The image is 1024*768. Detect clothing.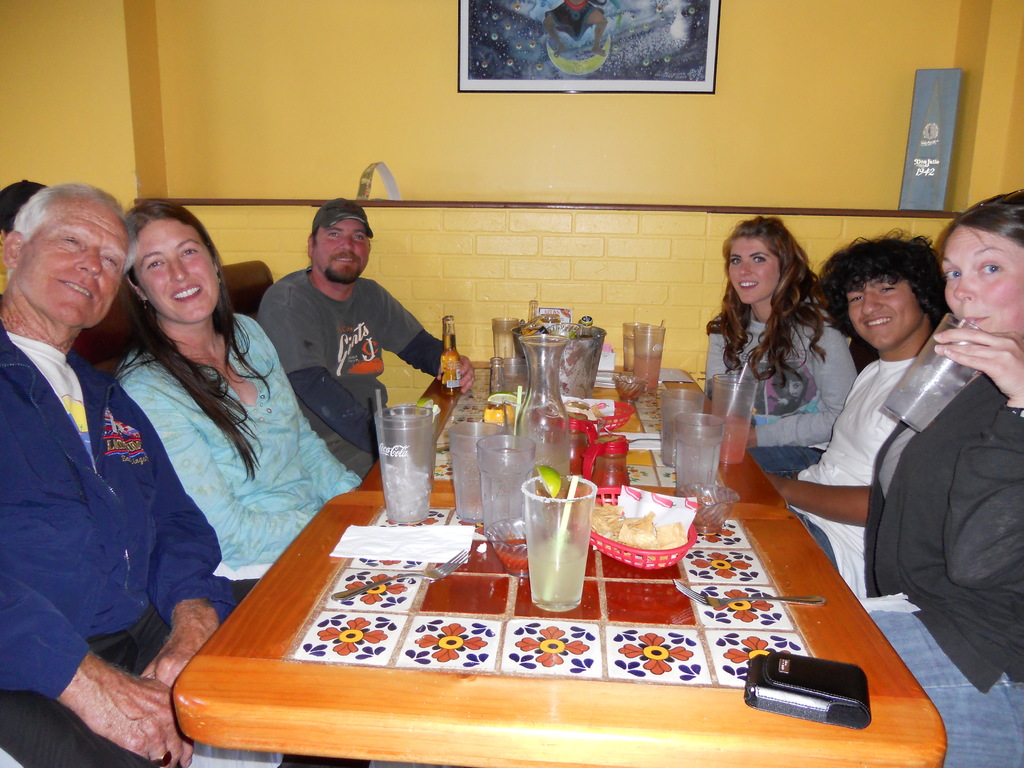
Detection: {"x1": 110, "y1": 312, "x2": 376, "y2": 596}.
